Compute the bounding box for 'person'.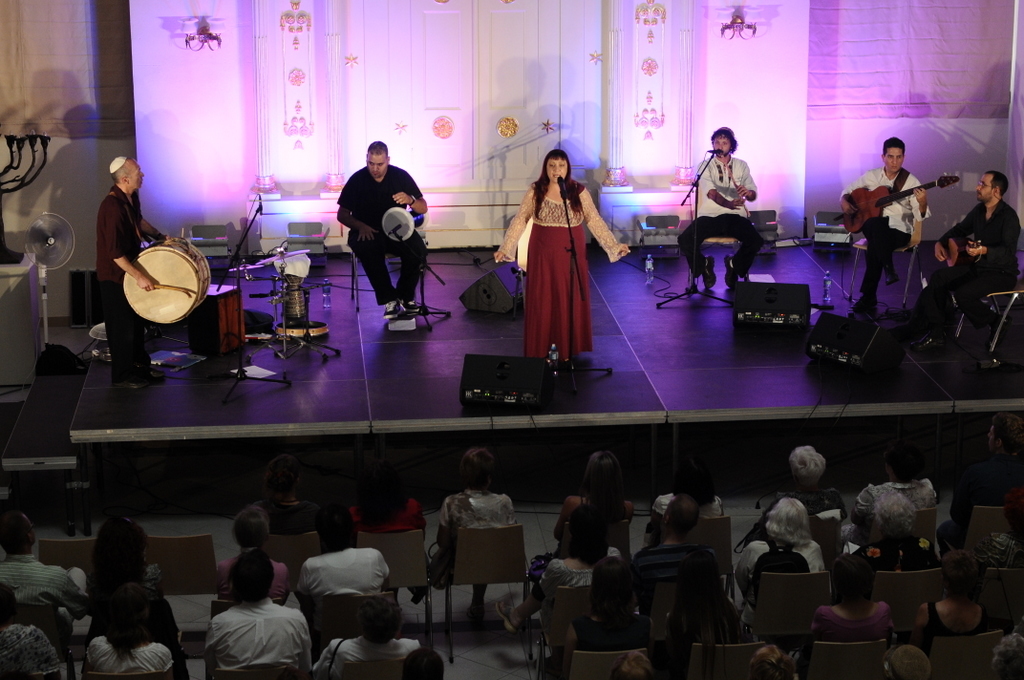
select_region(732, 492, 833, 594).
